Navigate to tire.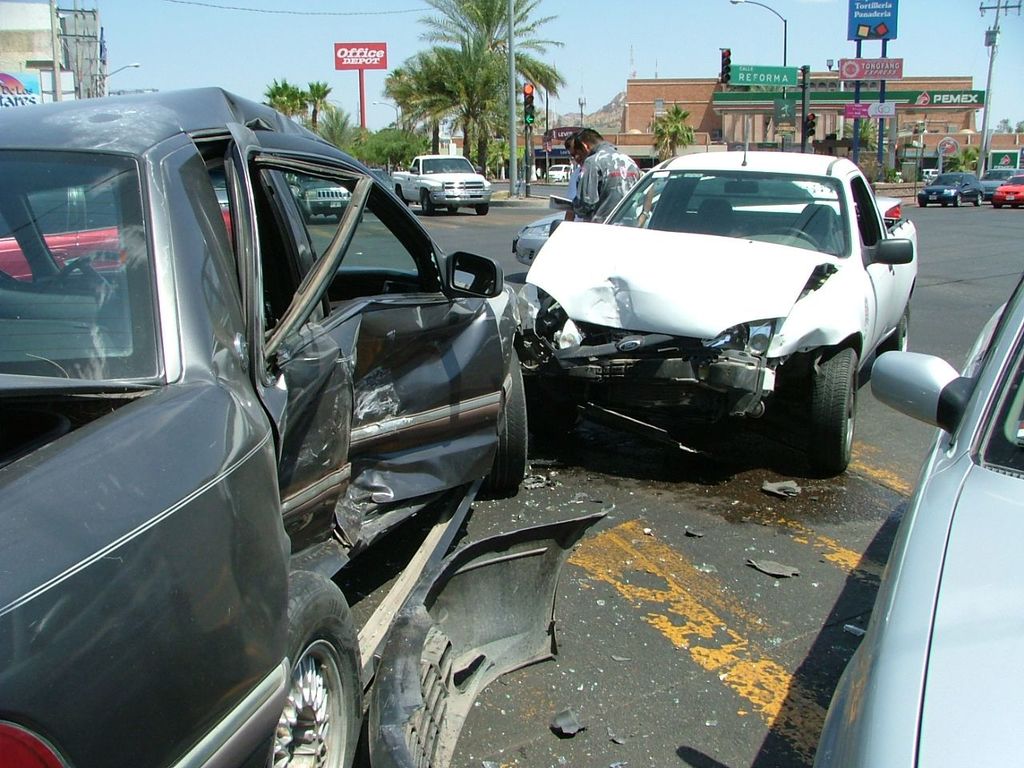
Navigation target: left=799, top=339, right=869, bottom=472.
